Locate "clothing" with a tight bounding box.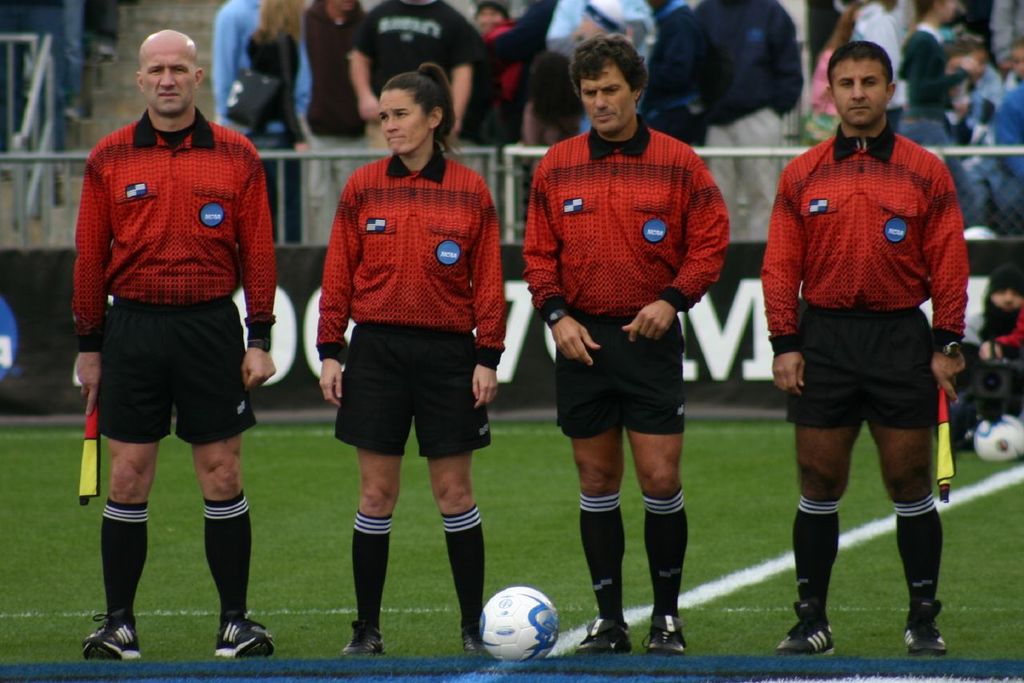
[245,27,303,154].
